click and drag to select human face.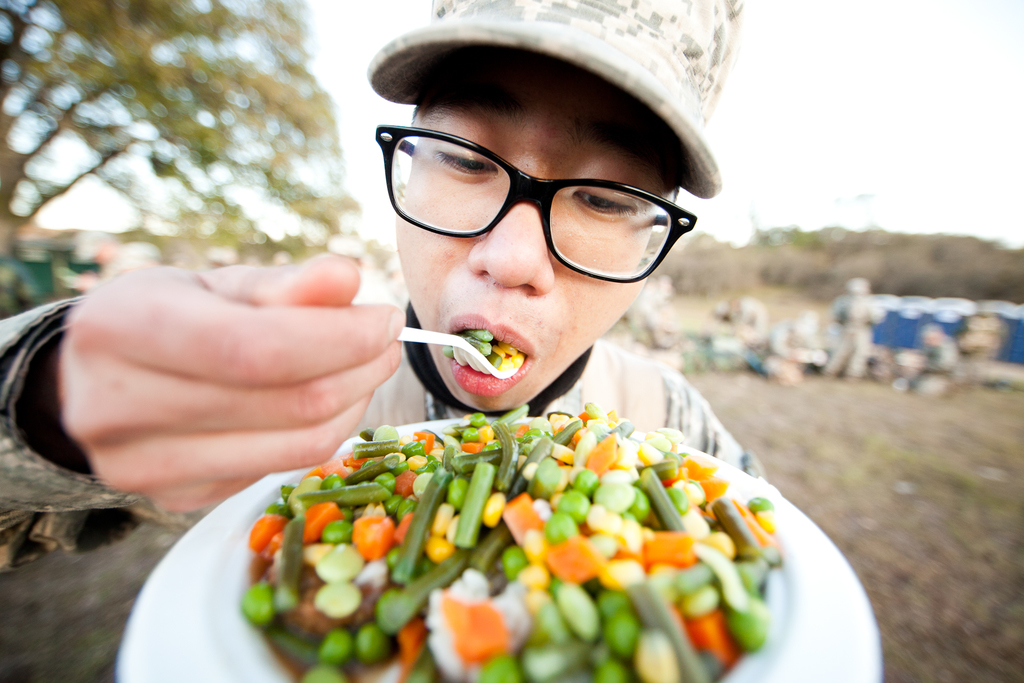
Selection: 403, 63, 684, 407.
